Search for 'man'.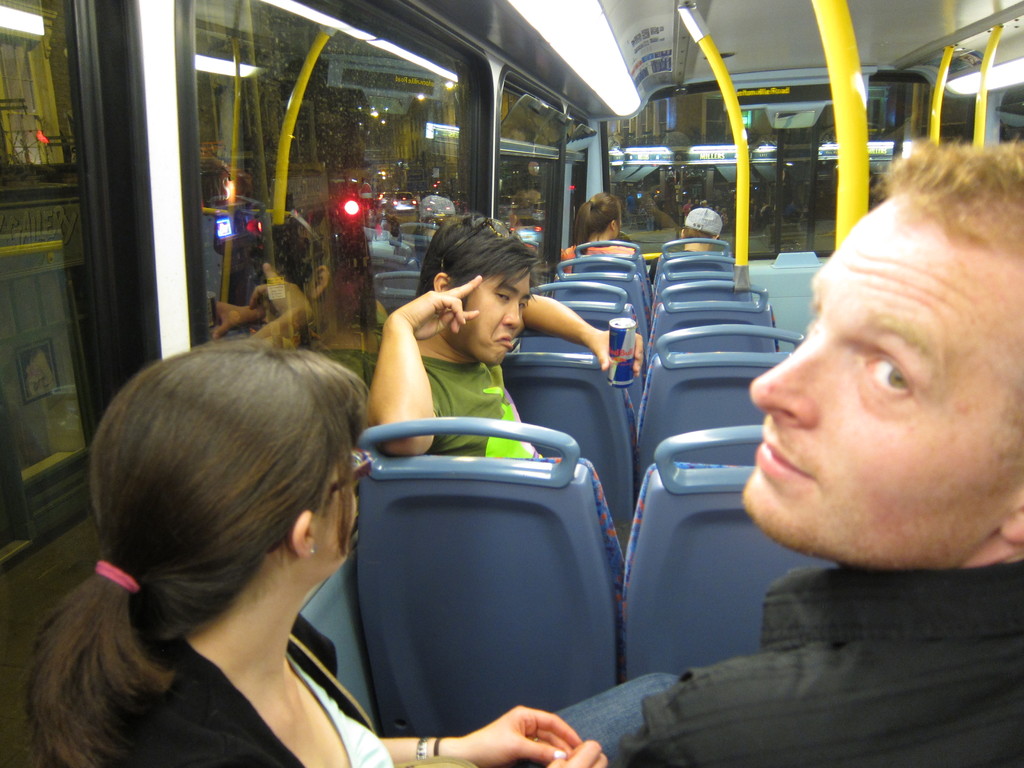
Found at locate(618, 132, 1023, 767).
